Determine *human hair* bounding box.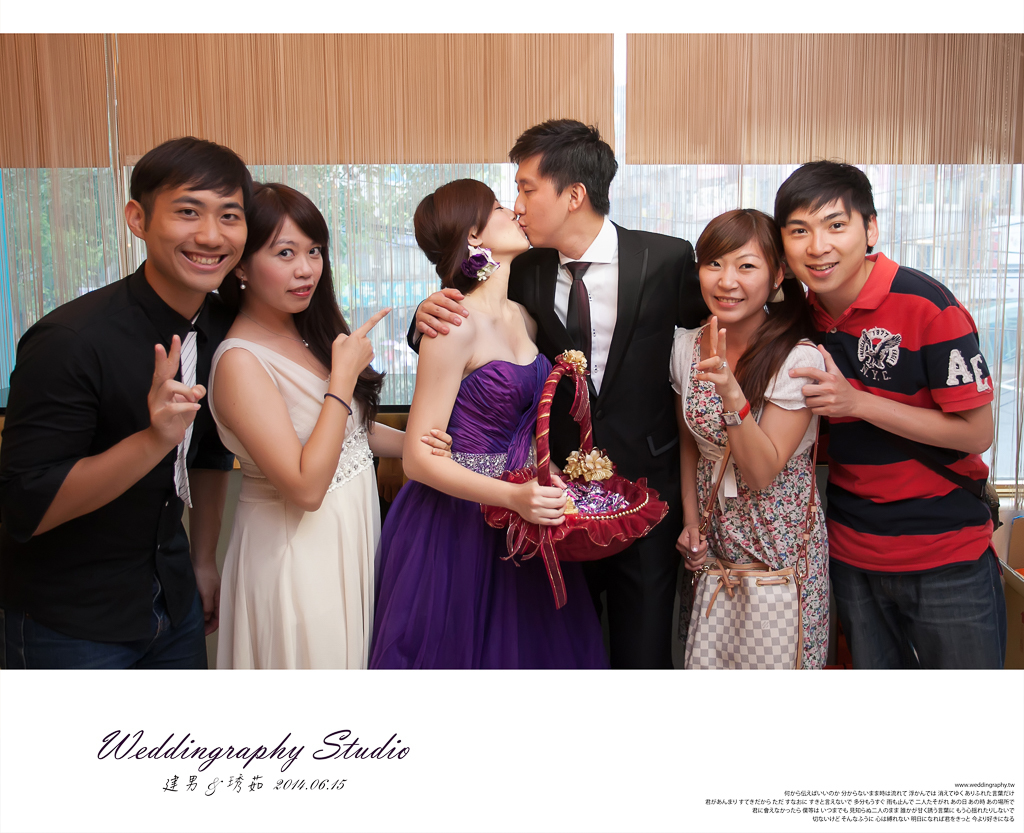
Determined: (left=129, top=134, right=254, bottom=233).
